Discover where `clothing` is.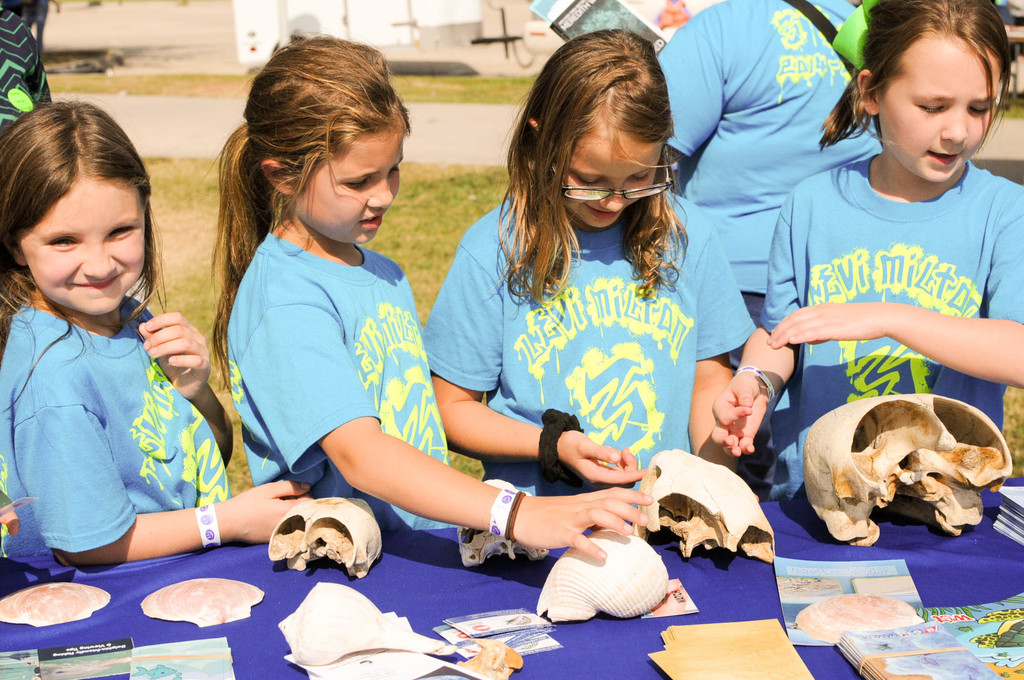
Discovered at <box>417,202,750,512</box>.
